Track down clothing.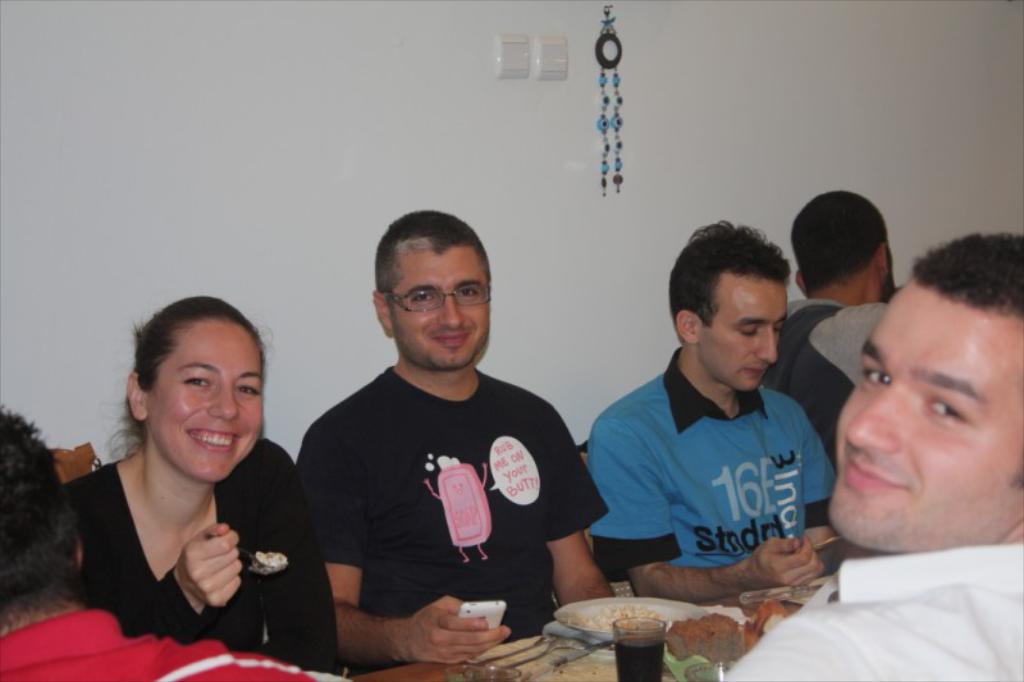
Tracked to (x1=59, y1=463, x2=280, y2=668).
